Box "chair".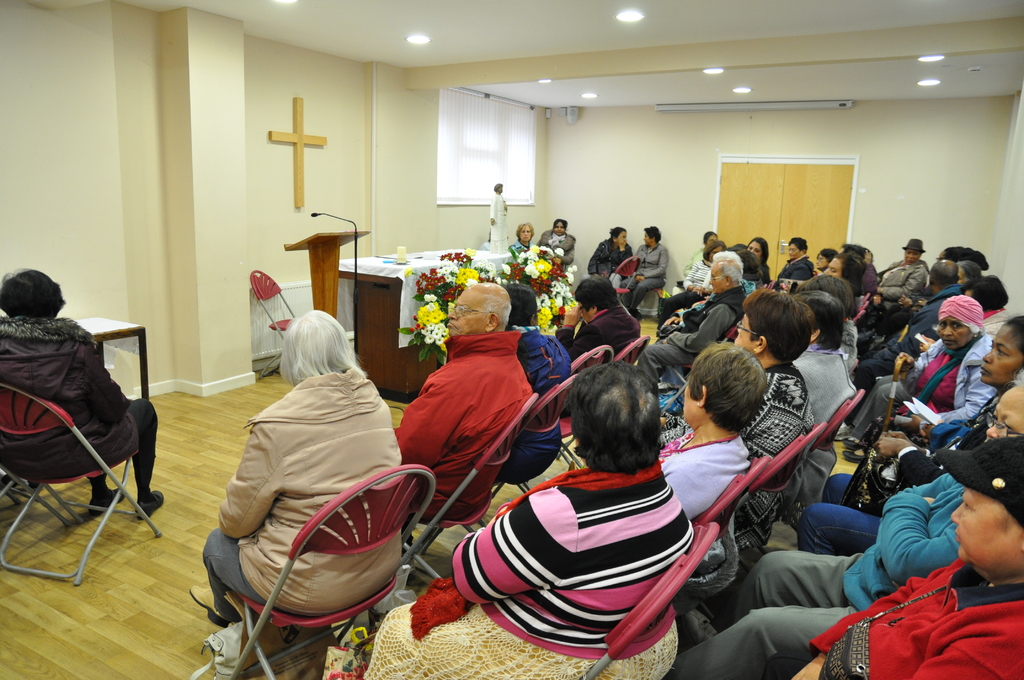
(x1=0, y1=385, x2=163, y2=587).
